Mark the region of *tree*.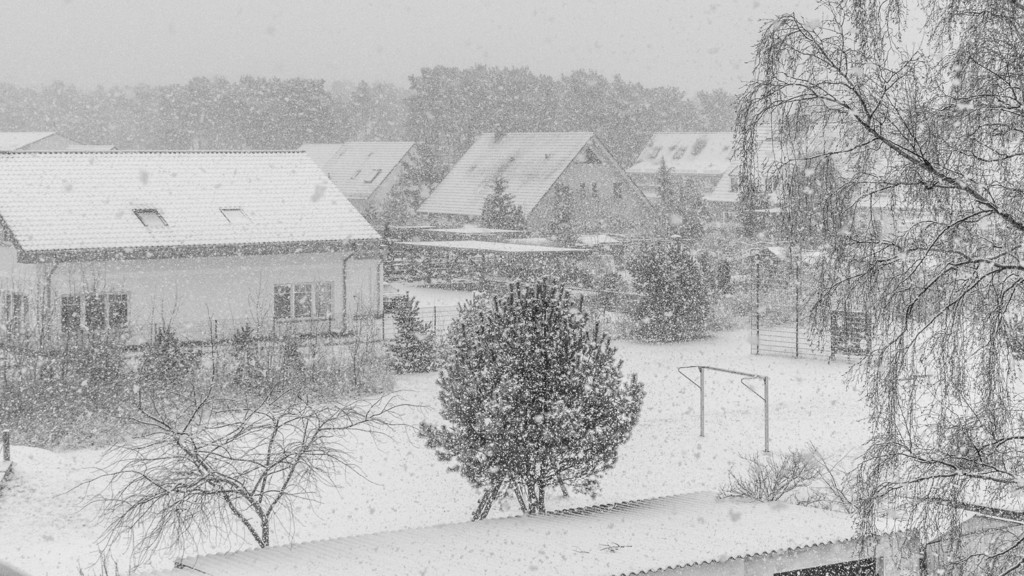
Region: 381 72 456 196.
